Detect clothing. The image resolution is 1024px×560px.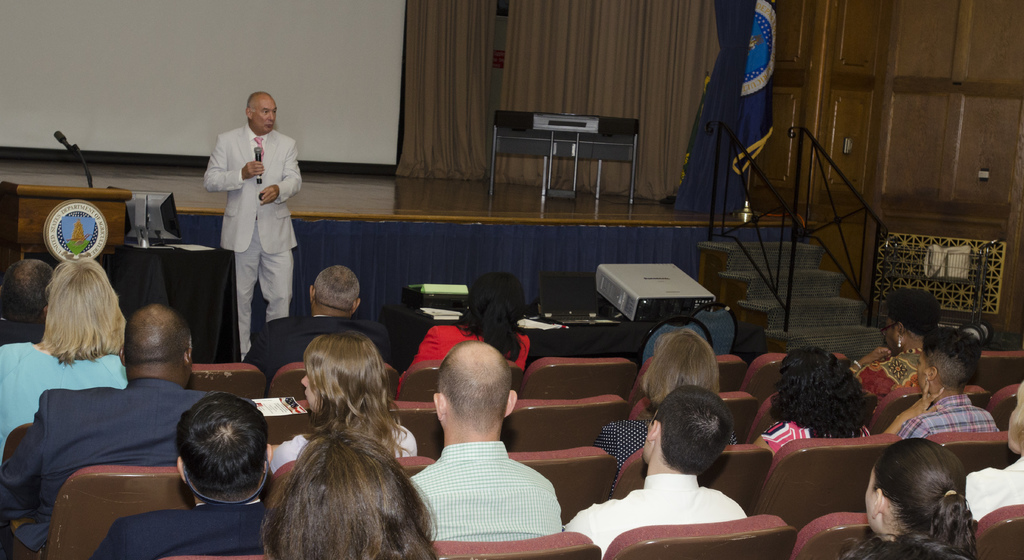
<bbox>202, 100, 299, 342</bbox>.
